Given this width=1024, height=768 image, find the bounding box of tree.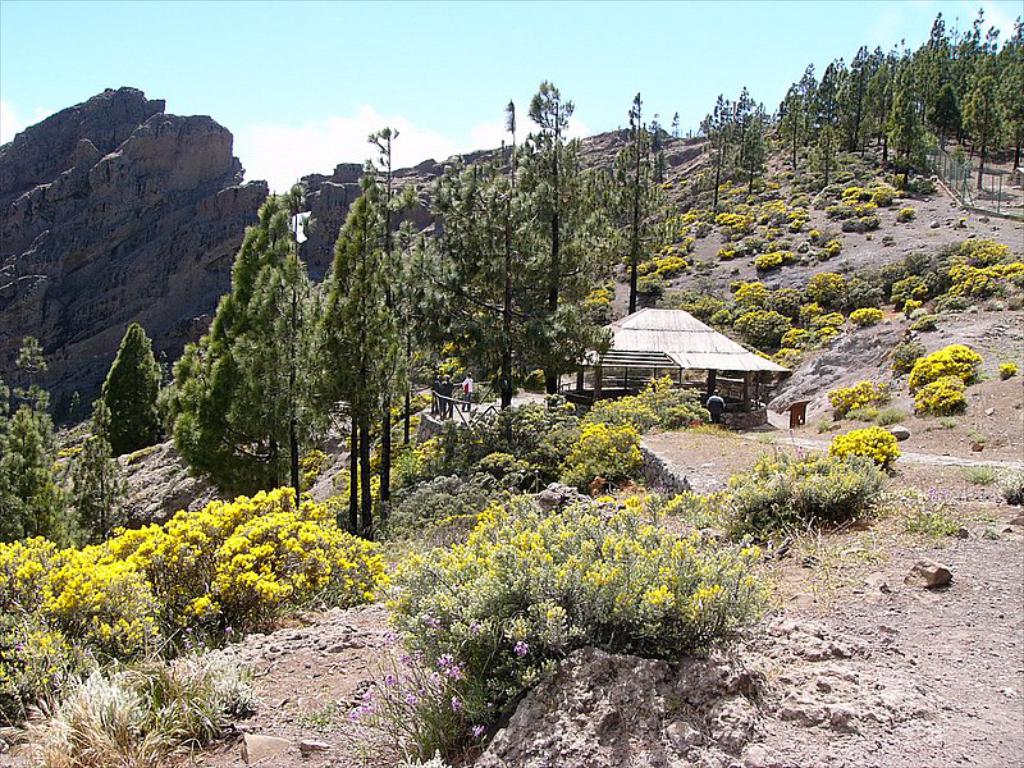
Rect(390, 143, 480, 428).
